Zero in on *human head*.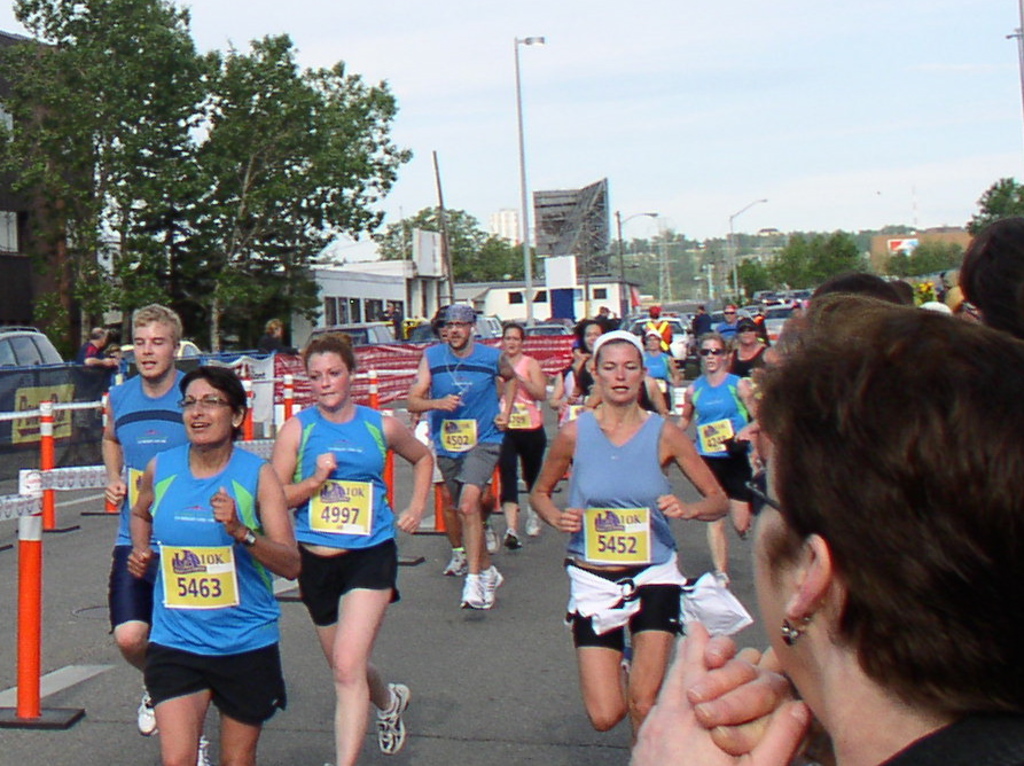
Zeroed in: {"x1": 89, "y1": 323, "x2": 105, "y2": 347}.
